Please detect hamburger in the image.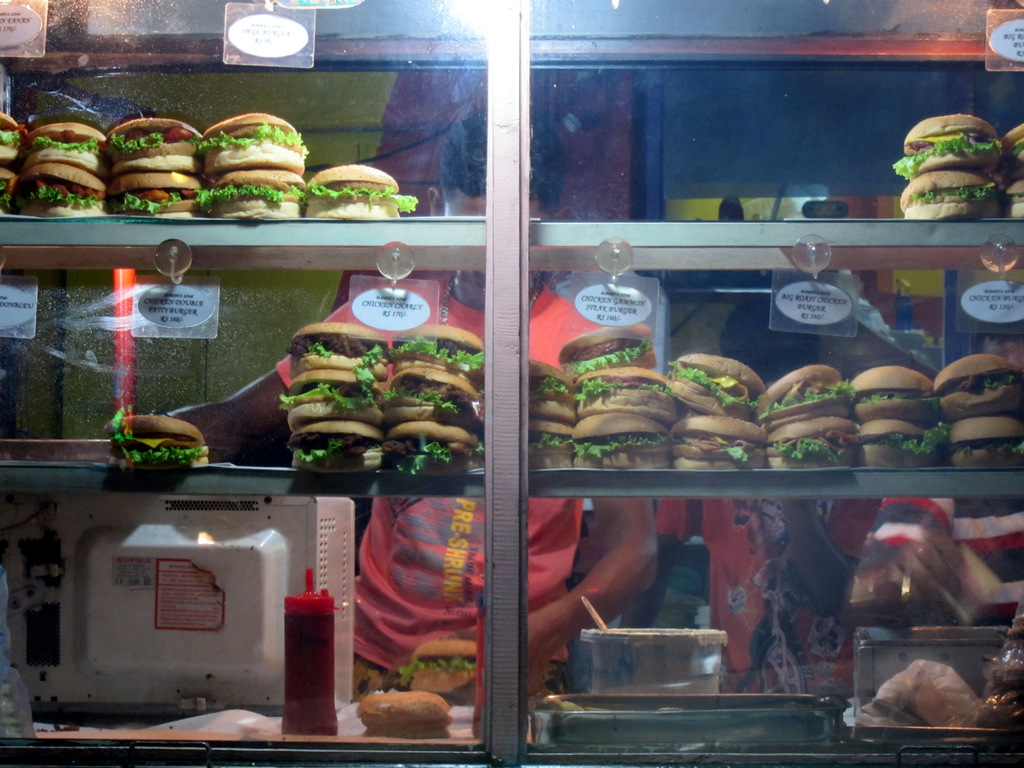
995,169,1023,219.
